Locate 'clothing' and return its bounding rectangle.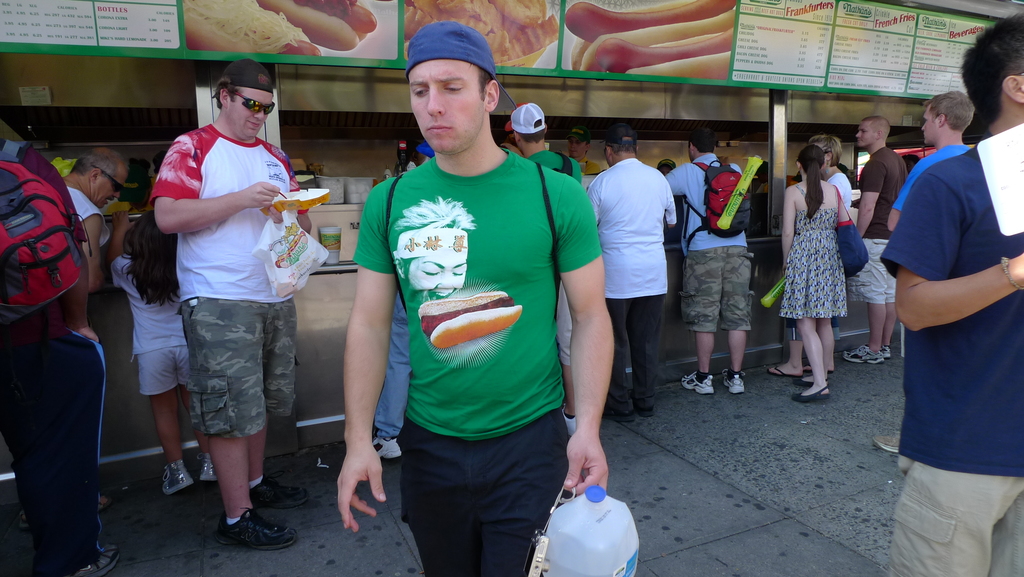
[left=589, top=155, right=683, bottom=419].
